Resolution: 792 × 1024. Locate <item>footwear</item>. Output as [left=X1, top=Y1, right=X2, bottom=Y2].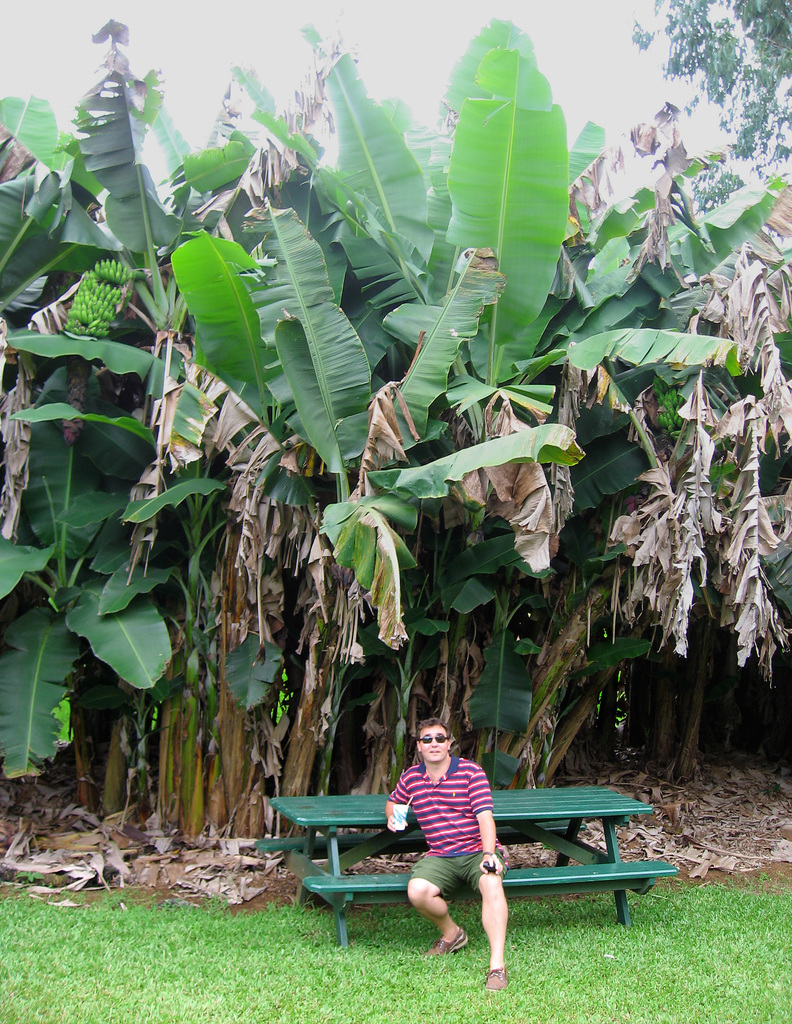
[left=428, top=924, right=470, bottom=957].
